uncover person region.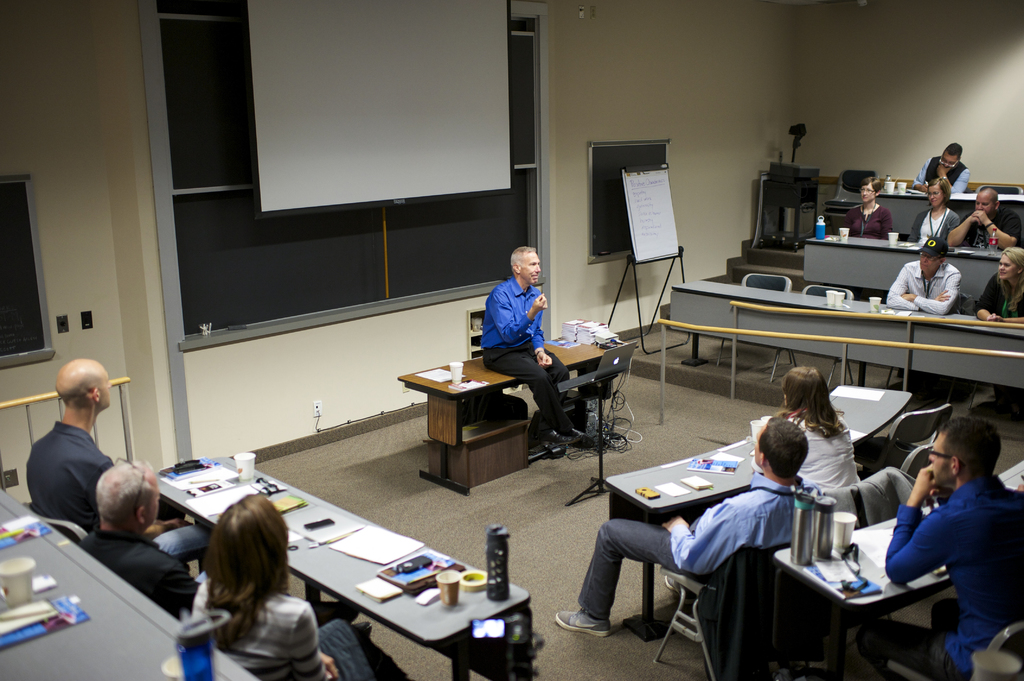
Uncovered: rect(911, 138, 970, 196).
